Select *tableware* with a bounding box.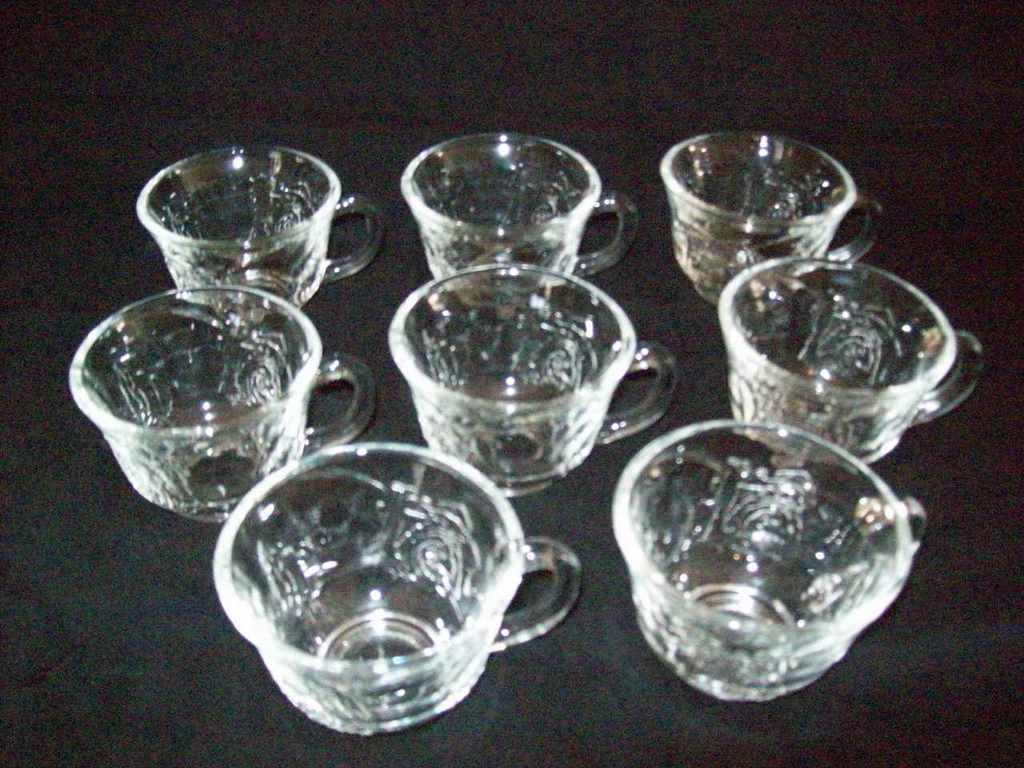
Rect(143, 144, 386, 314).
